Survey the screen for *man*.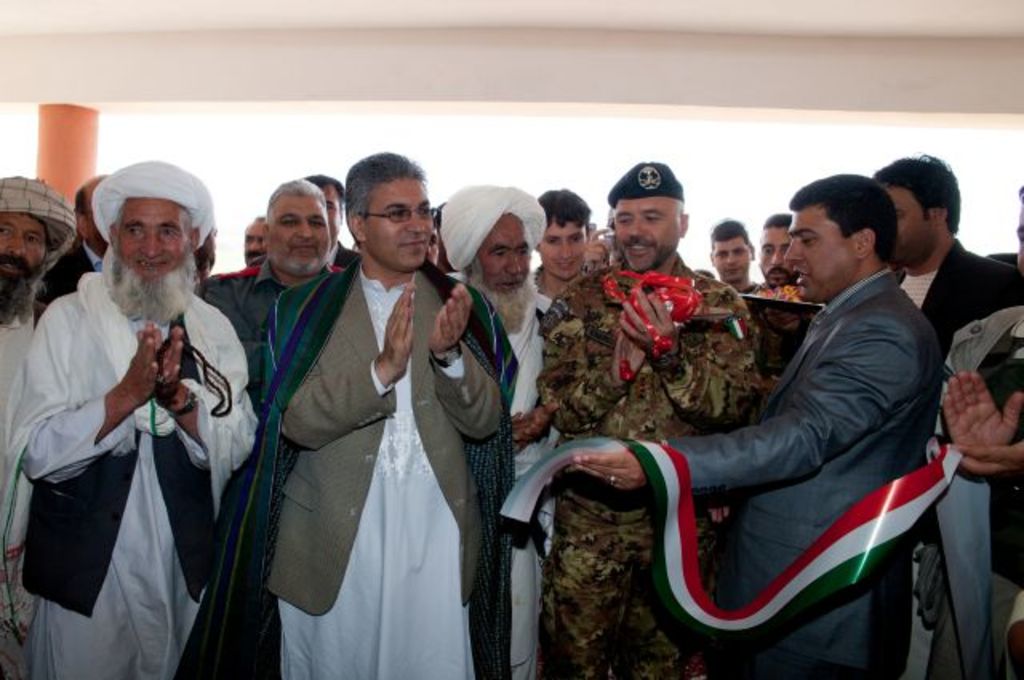
Survey found: select_region(440, 189, 550, 678).
